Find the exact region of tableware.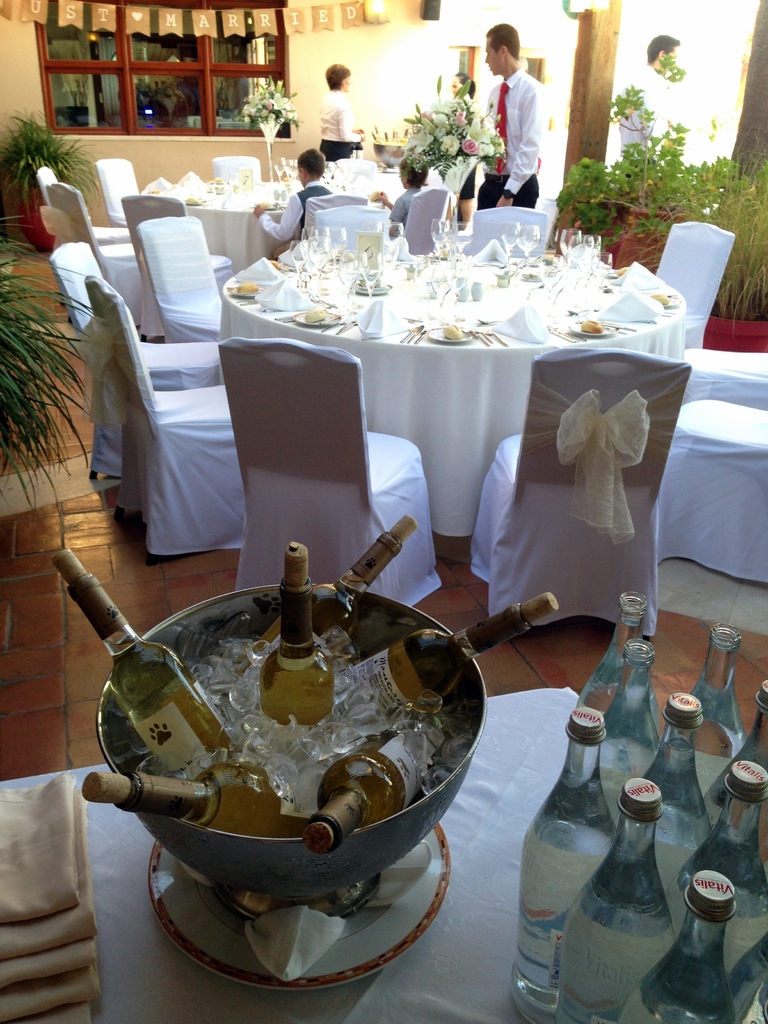
Exact region: left=273, top=157, right=285, bottom=182.
